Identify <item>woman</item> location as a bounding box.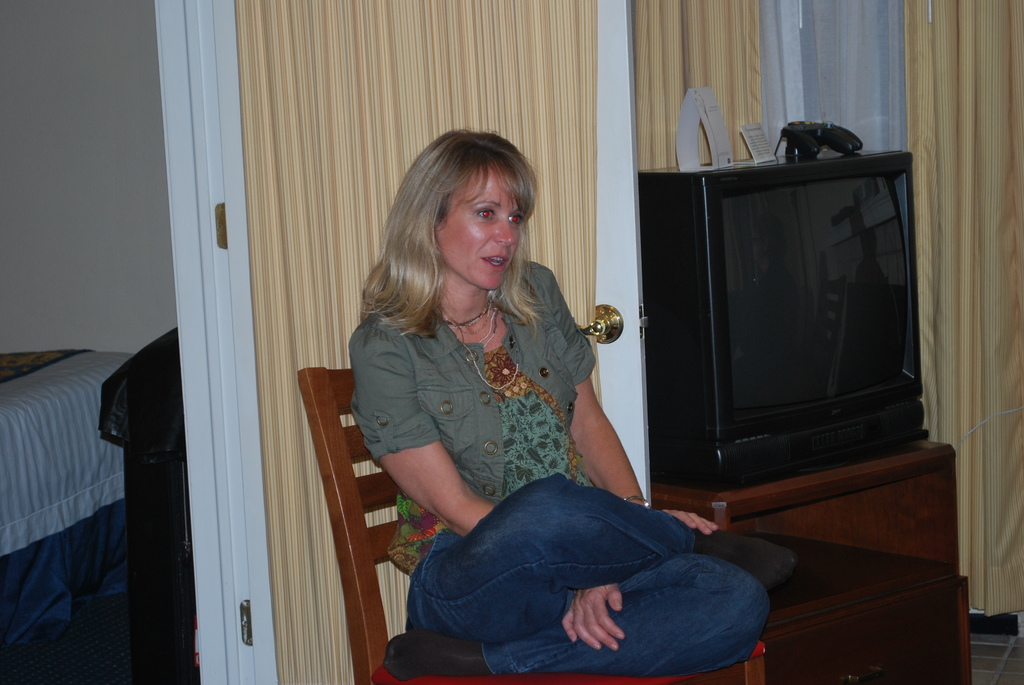
380 125 801 676.
